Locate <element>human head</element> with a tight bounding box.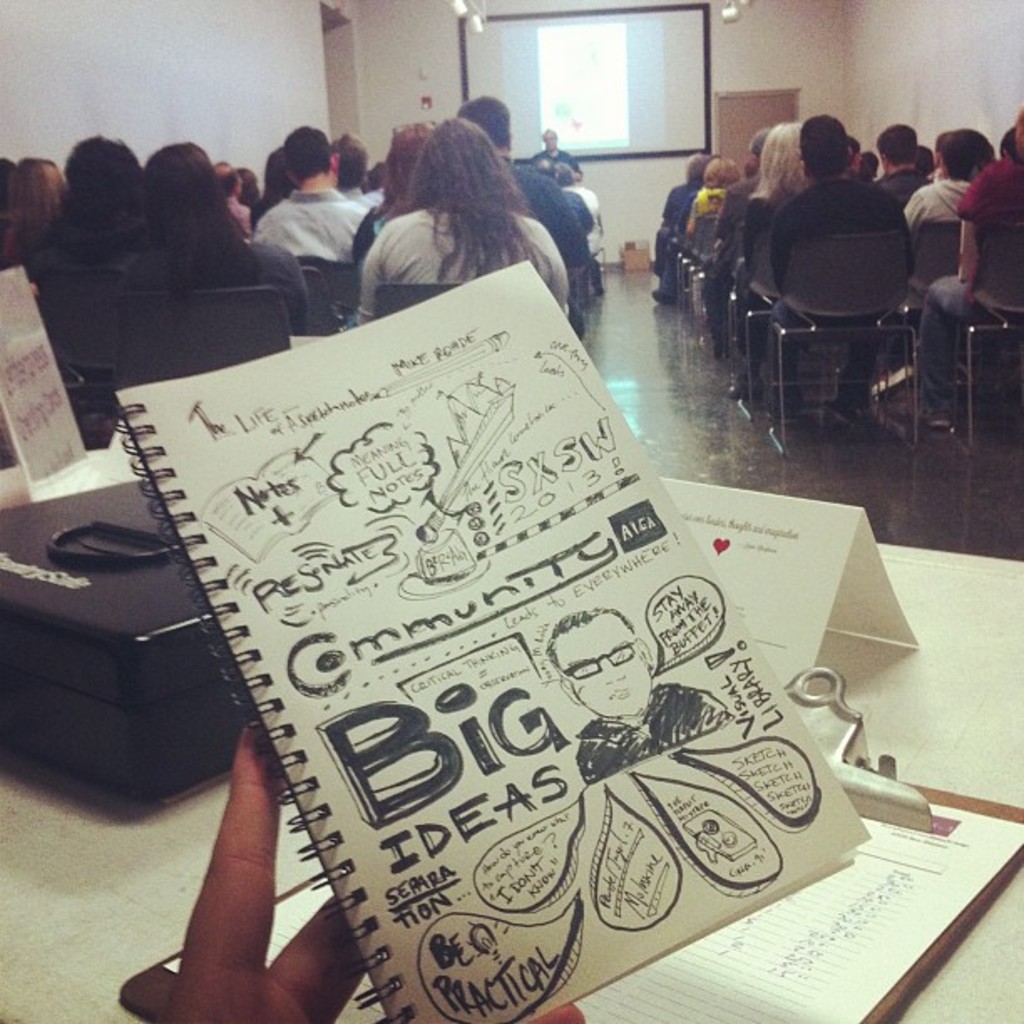
(x1=146, y1=139, x2=218, y2=223).
